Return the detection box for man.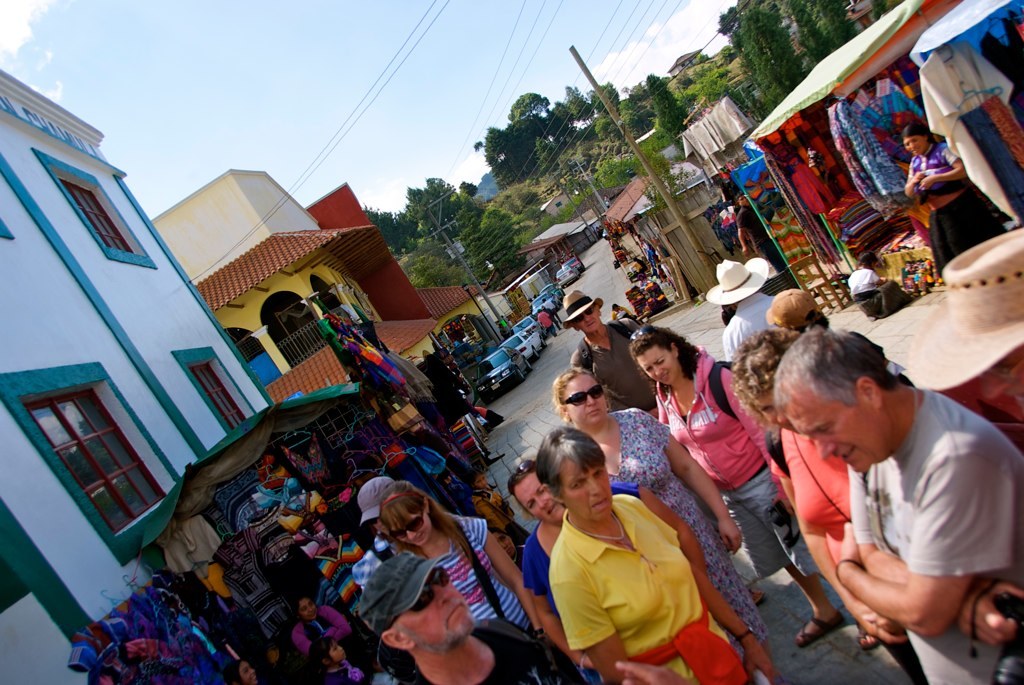
detection(771, 326, 1023, 684).
